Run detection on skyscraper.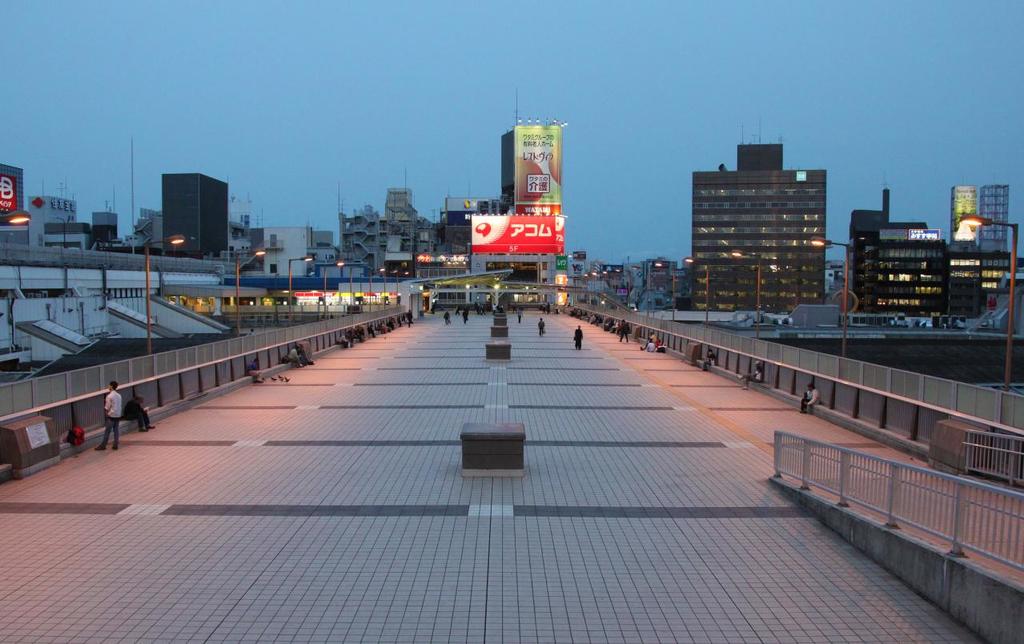
Result: left=847, top=231, right=1023, bottom=324.
